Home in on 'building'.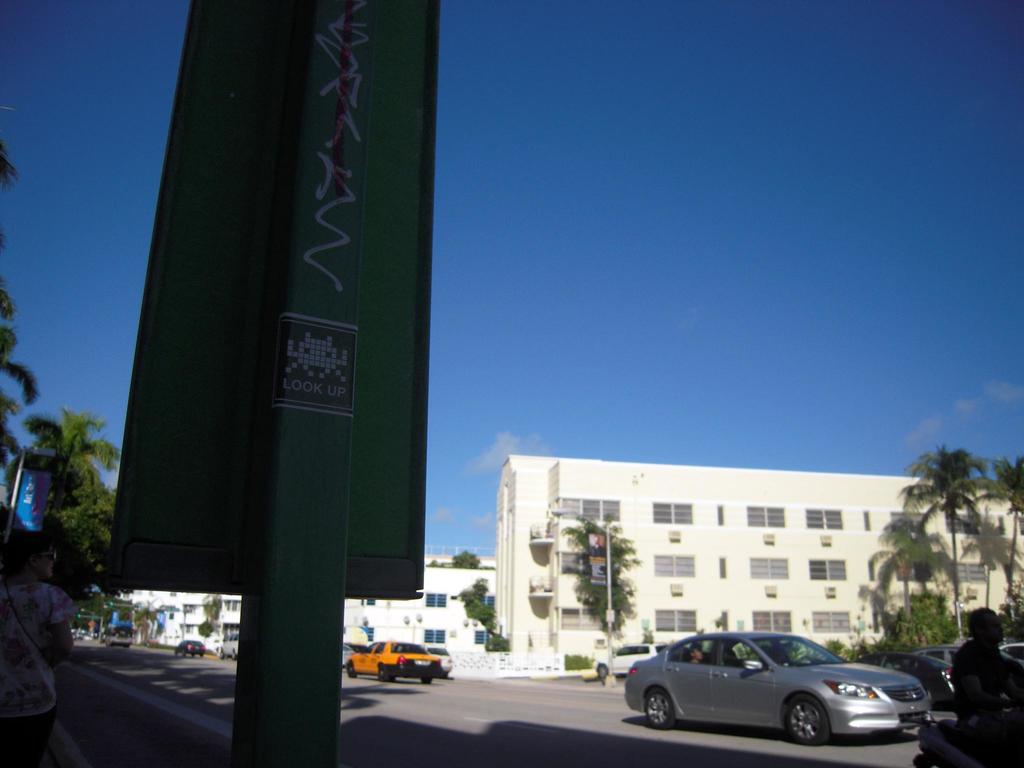
Homed in at locate(136, 546, 499, 653).
